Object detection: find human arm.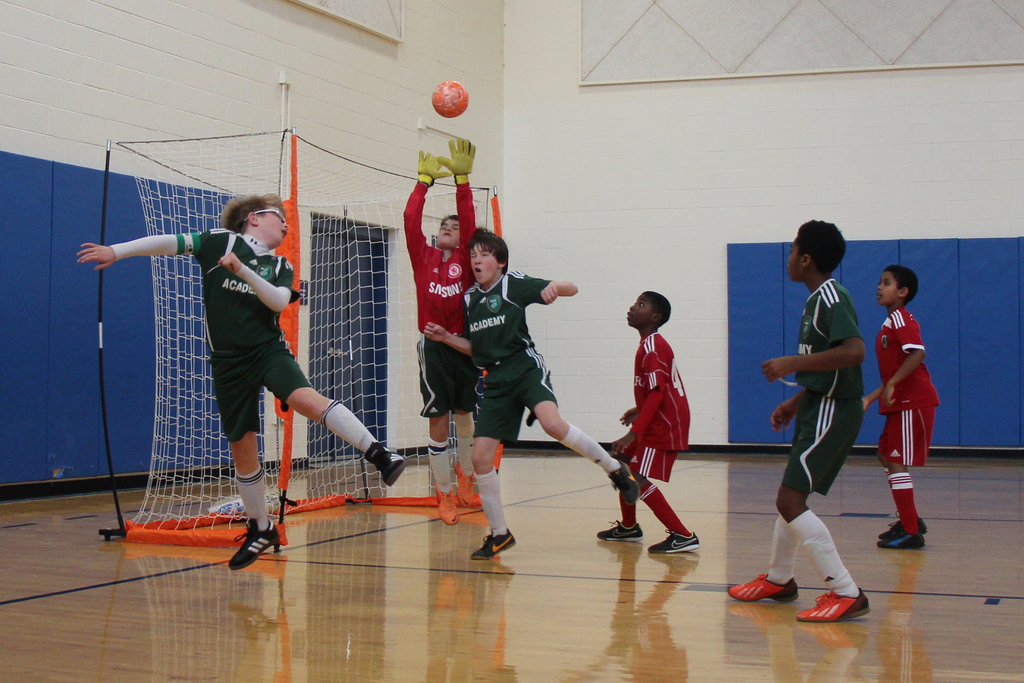
[436,134,479,267].
